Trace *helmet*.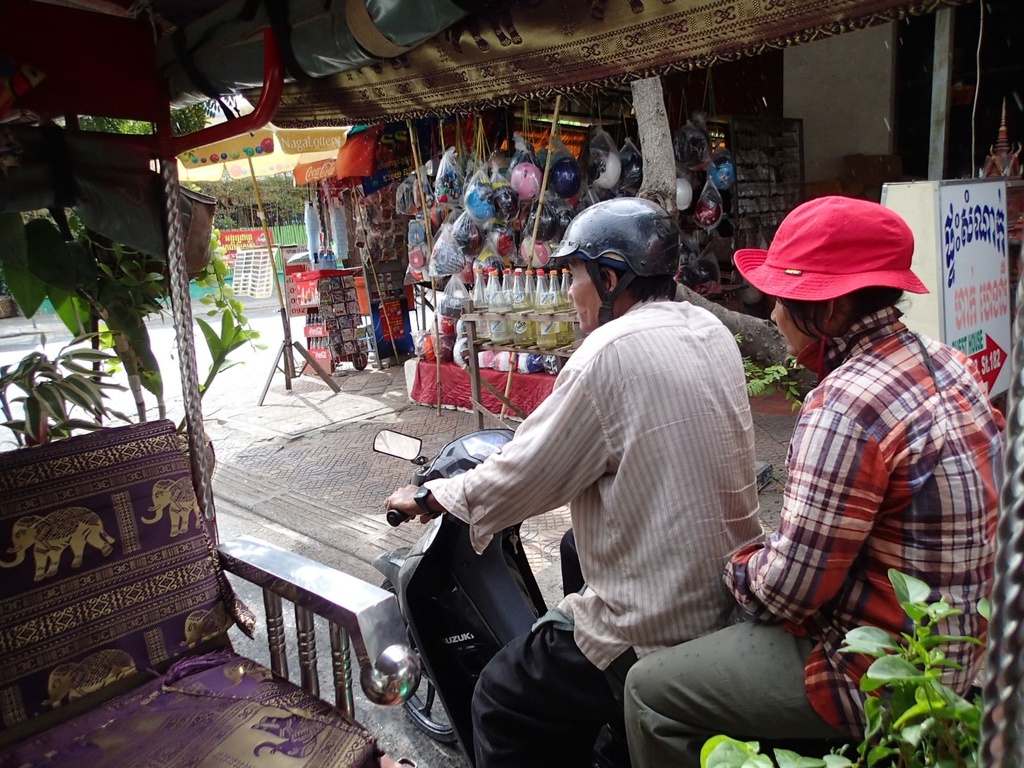
Traced to select_region(430, 227, 454, 280).
